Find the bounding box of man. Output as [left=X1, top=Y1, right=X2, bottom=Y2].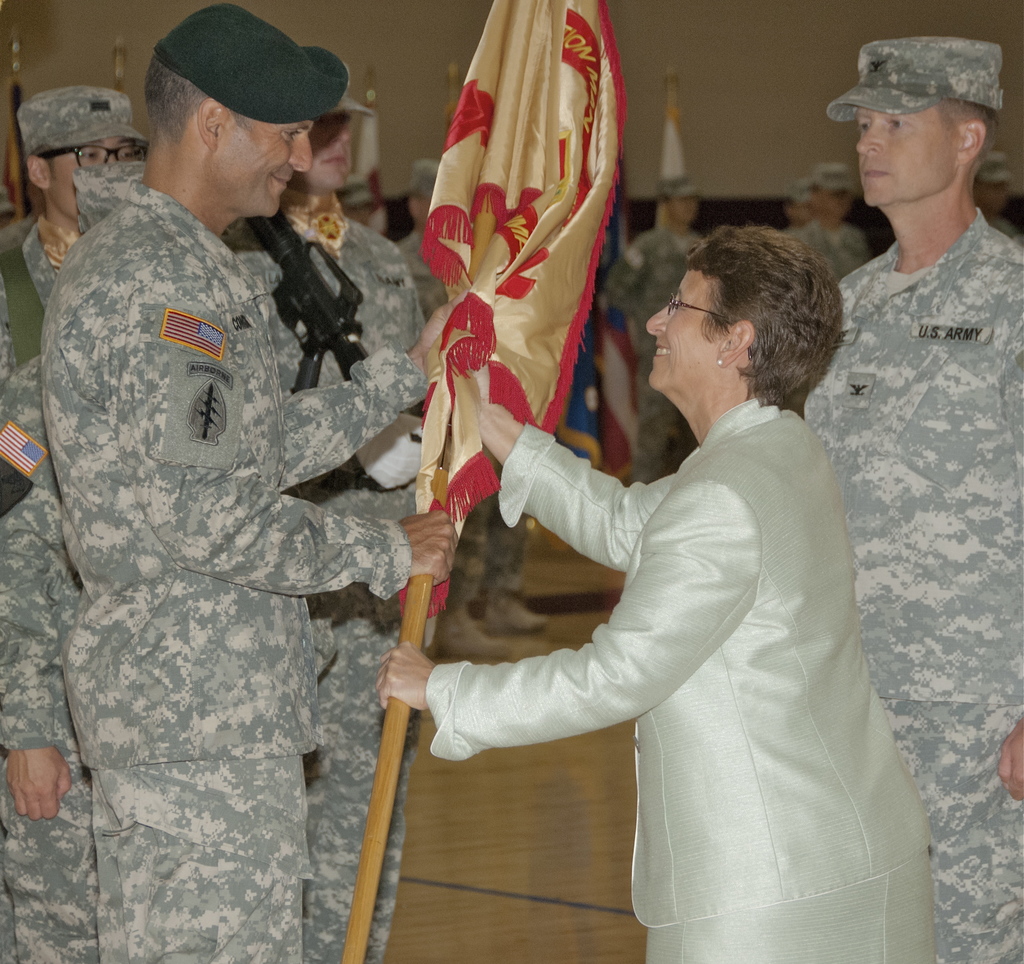
[left=801, top=32, right=1023, bottom=963].
